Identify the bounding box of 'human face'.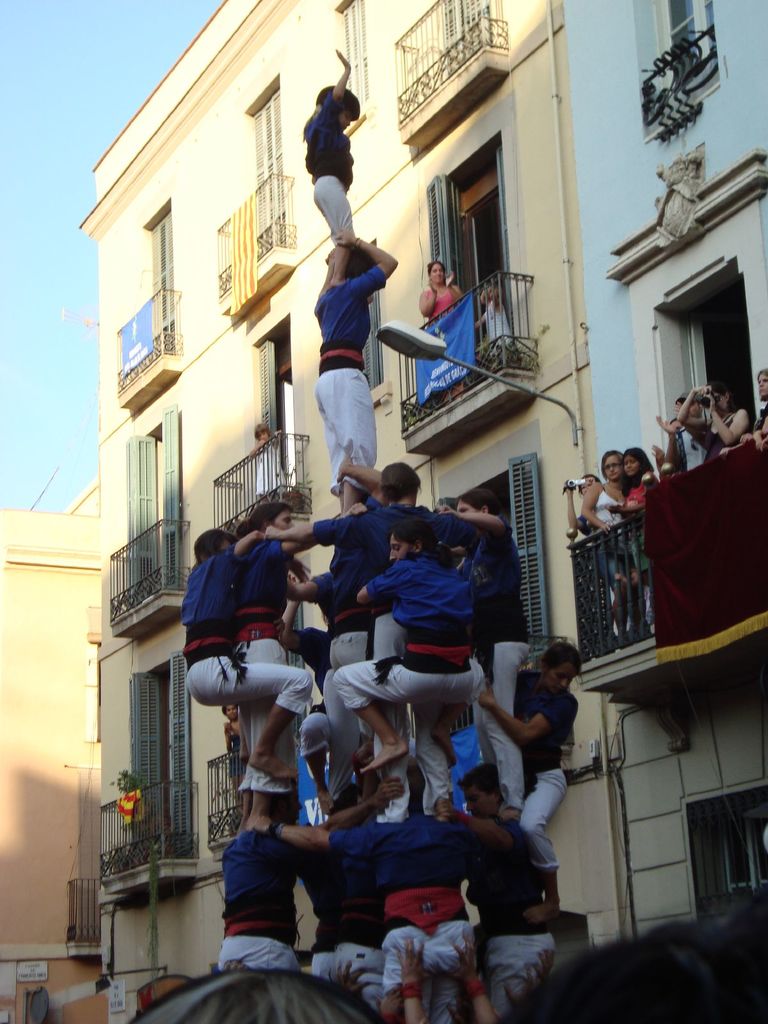
[left=623, top=456, right=639, bottom=474].
